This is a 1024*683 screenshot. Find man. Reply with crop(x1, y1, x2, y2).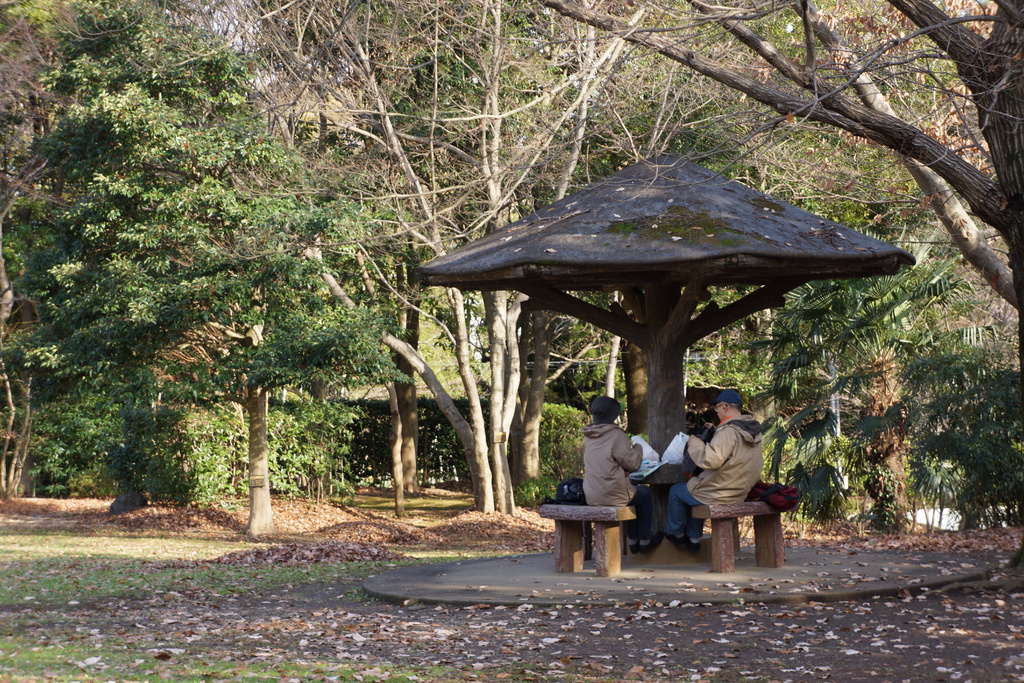
crop(662, 385, 767, 555).
